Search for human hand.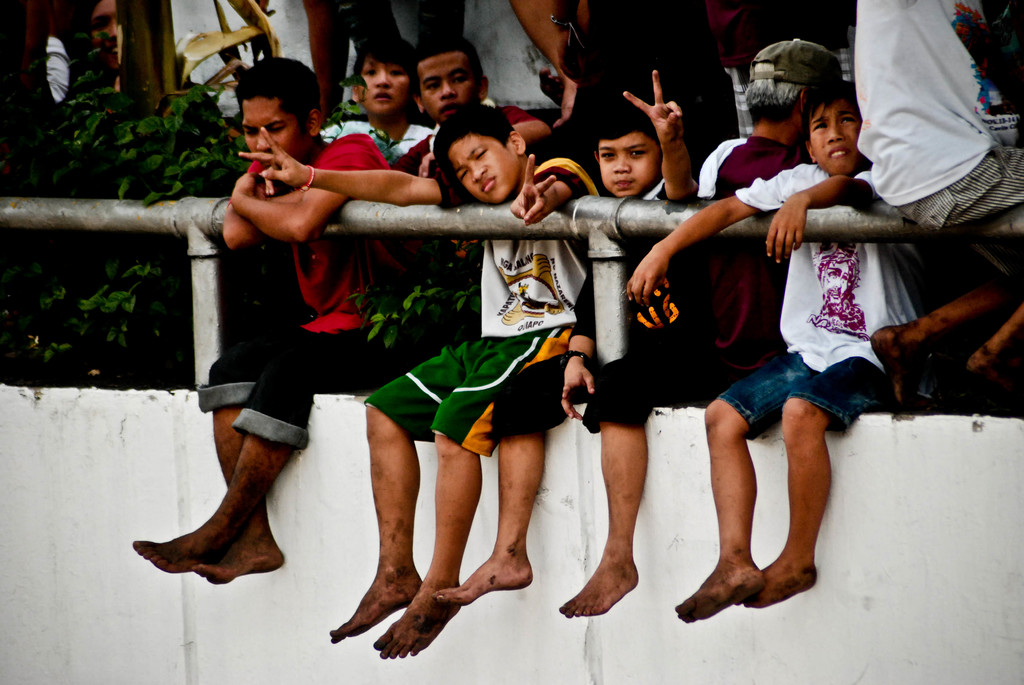
Found at box(508, 154, 557, 228).
